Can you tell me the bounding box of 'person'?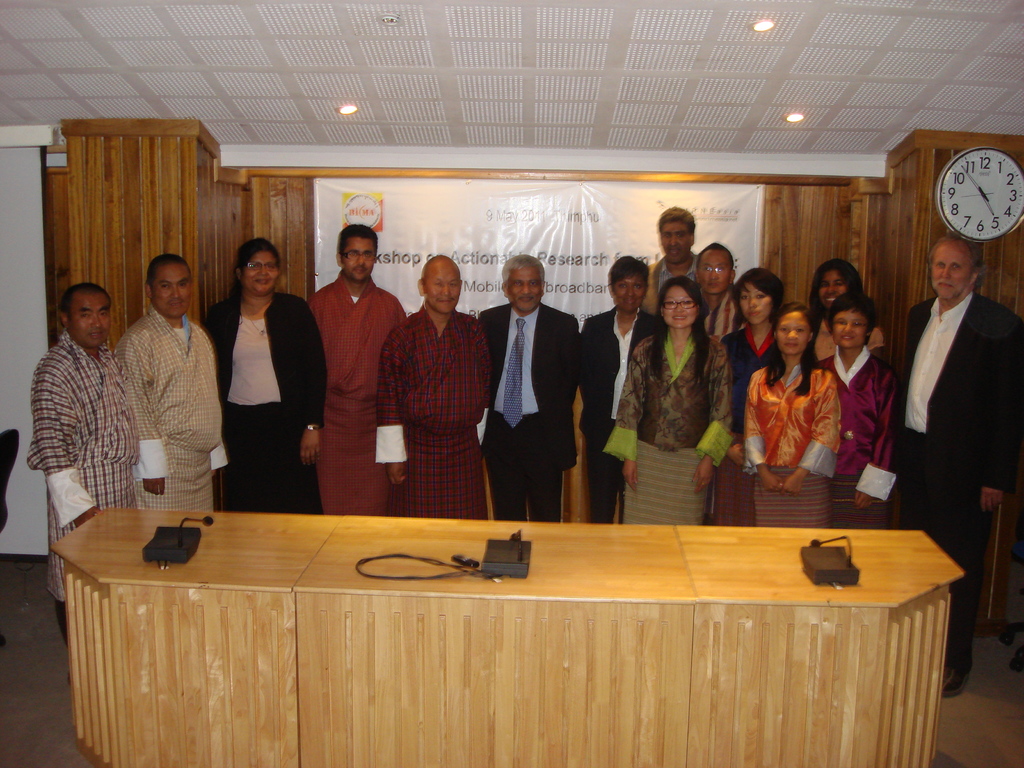
744, 302, 842, 524.
